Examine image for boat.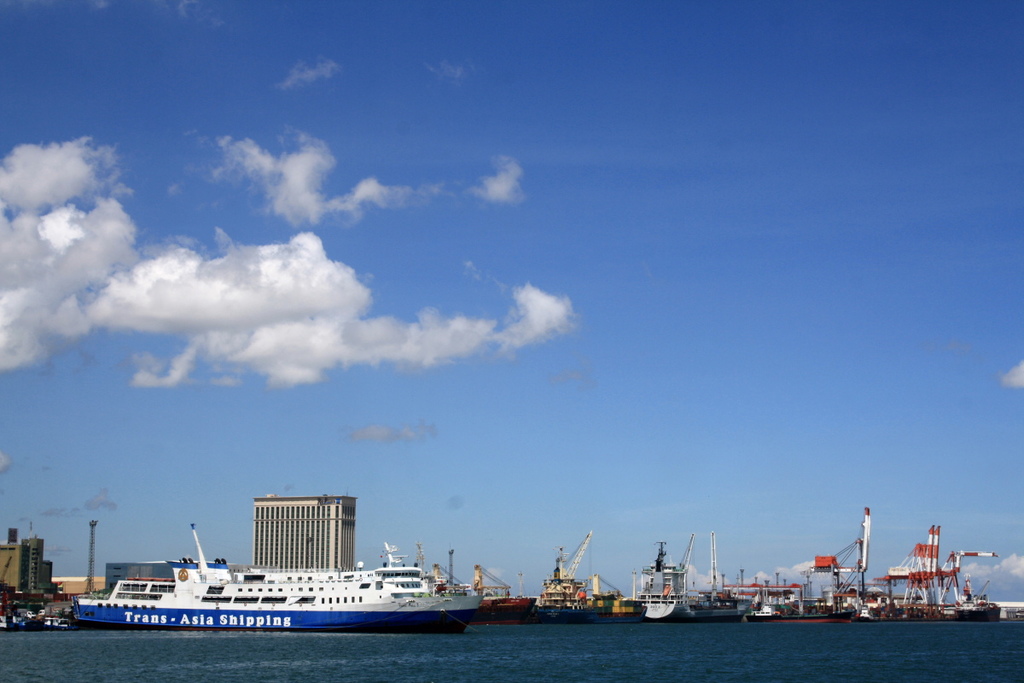
Examination result: x1=691 y1=525 x2=755 y2=625.
